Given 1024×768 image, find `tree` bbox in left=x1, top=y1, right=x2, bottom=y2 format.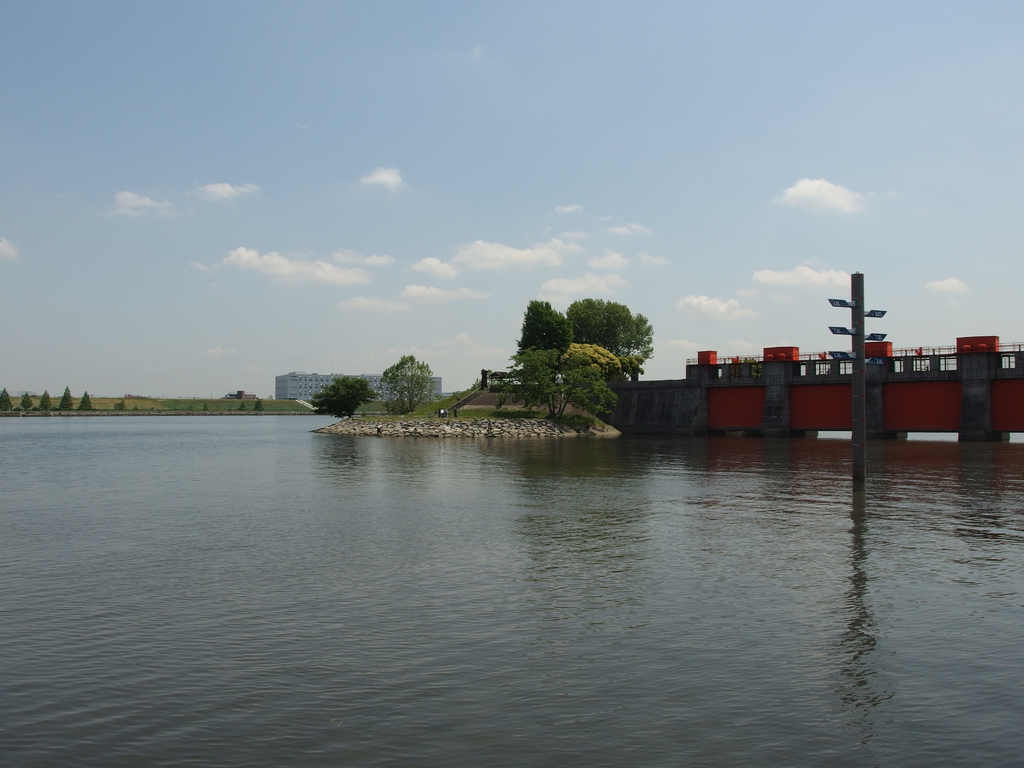
left=58, top=382, right=76, bottom=412.
